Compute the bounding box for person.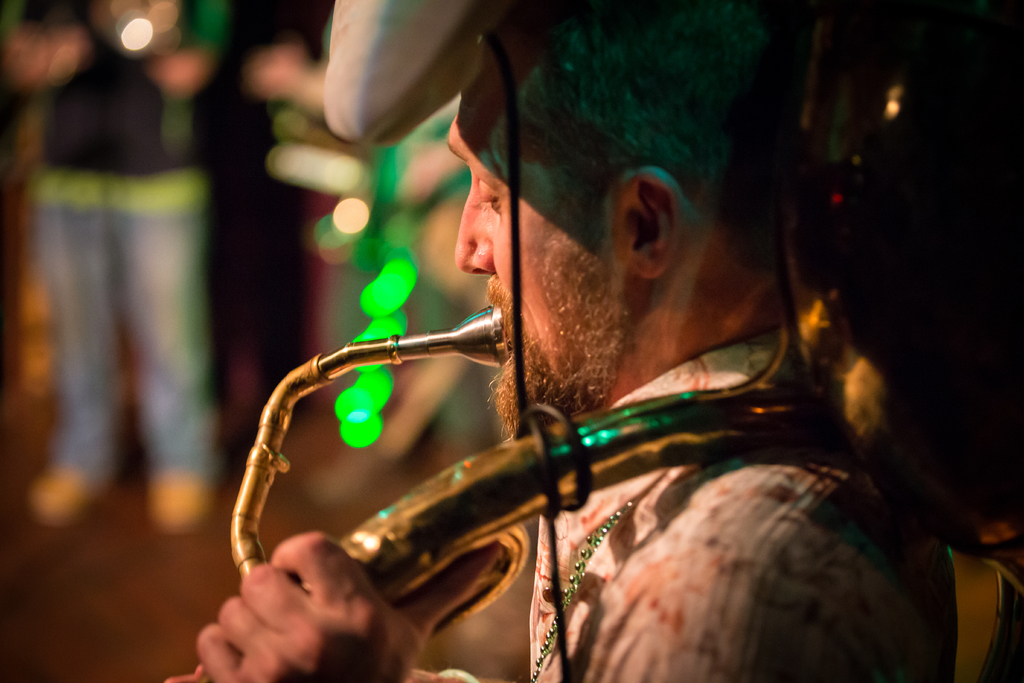
24:6:219:584.
